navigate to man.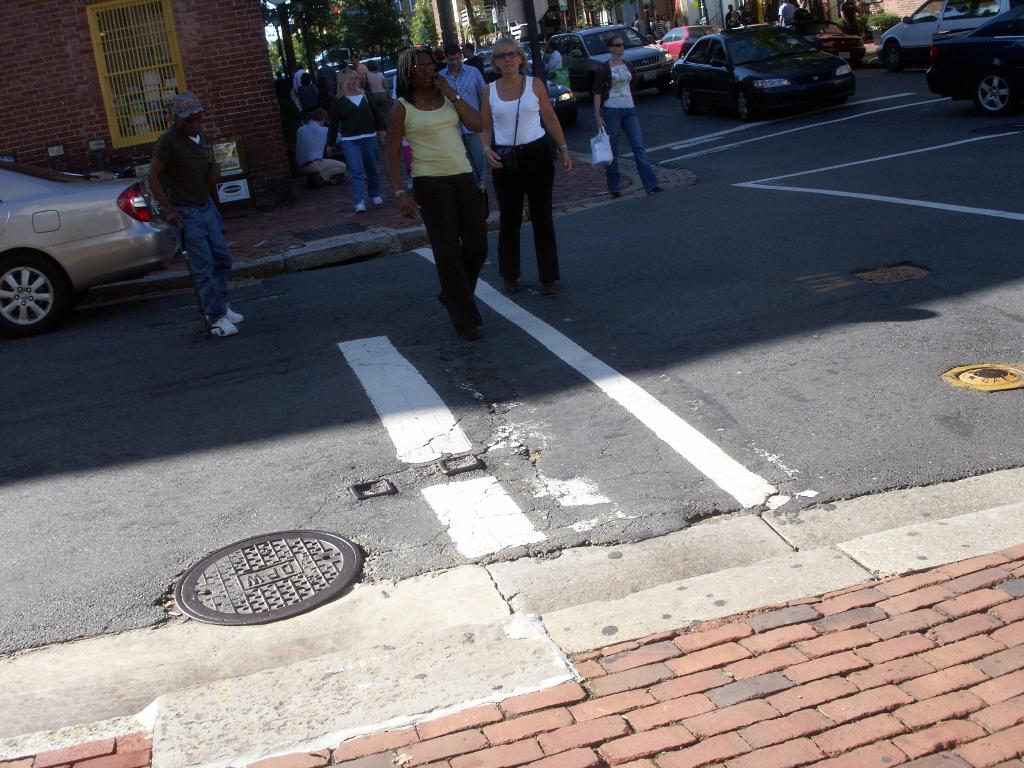
Navigation target: x1=651, y1=13, x2=668, y2=38.
